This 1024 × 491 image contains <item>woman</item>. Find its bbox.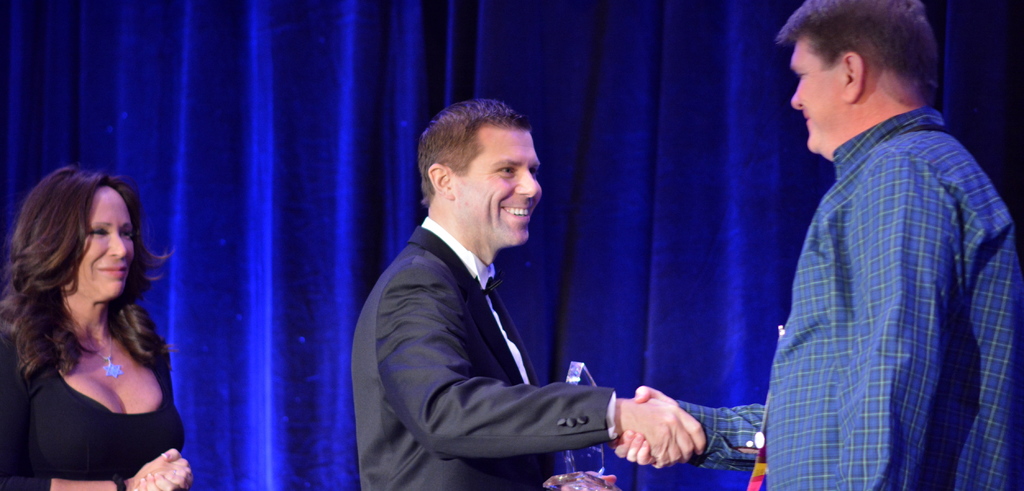
box=[0, 154, 189, 485].
